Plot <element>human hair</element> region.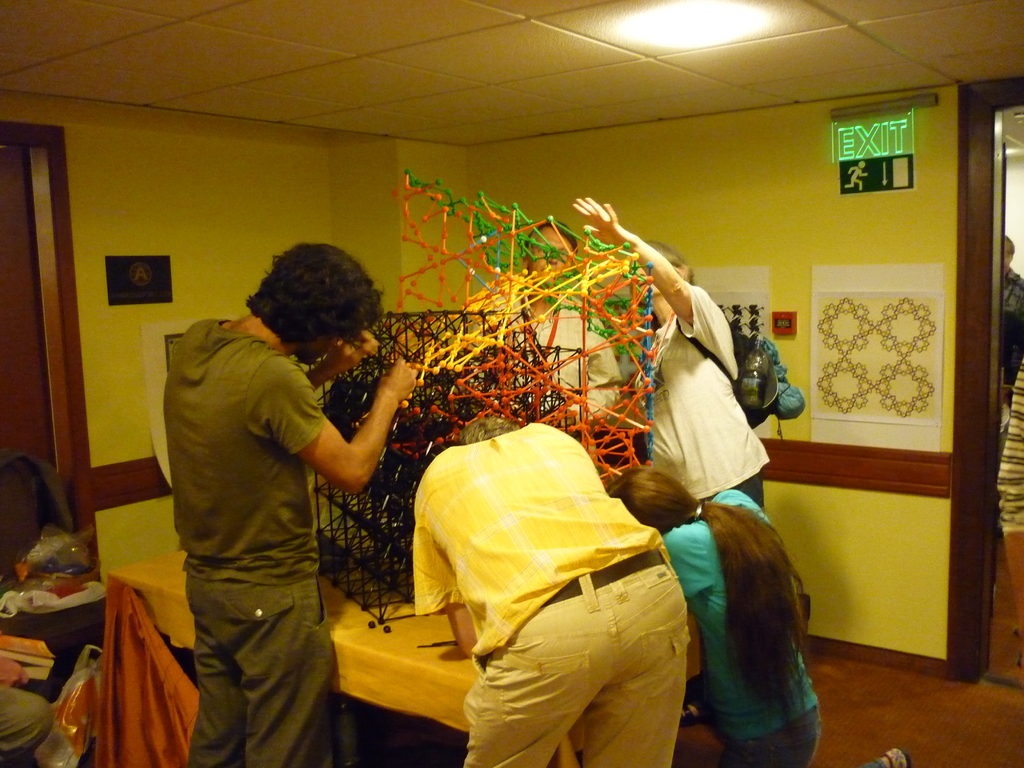
Plotted at select_region(459, 417, 522, 445).
